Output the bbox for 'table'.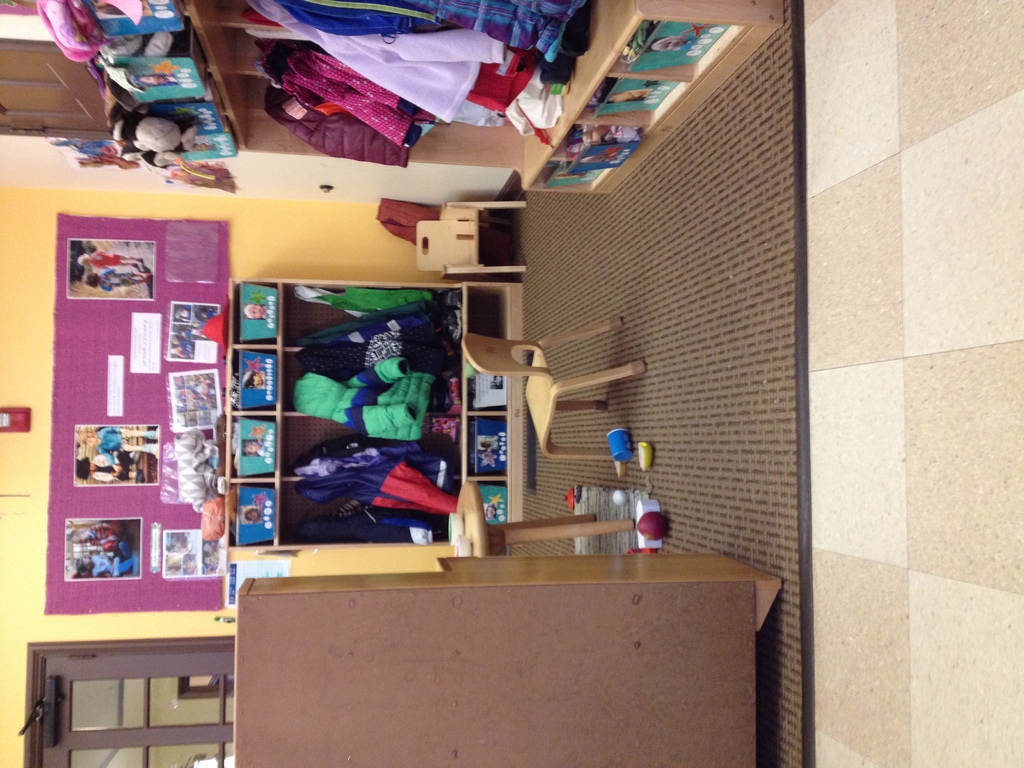
{"left": 231, "top": 584, "right": 785, "bottom": 767}.
